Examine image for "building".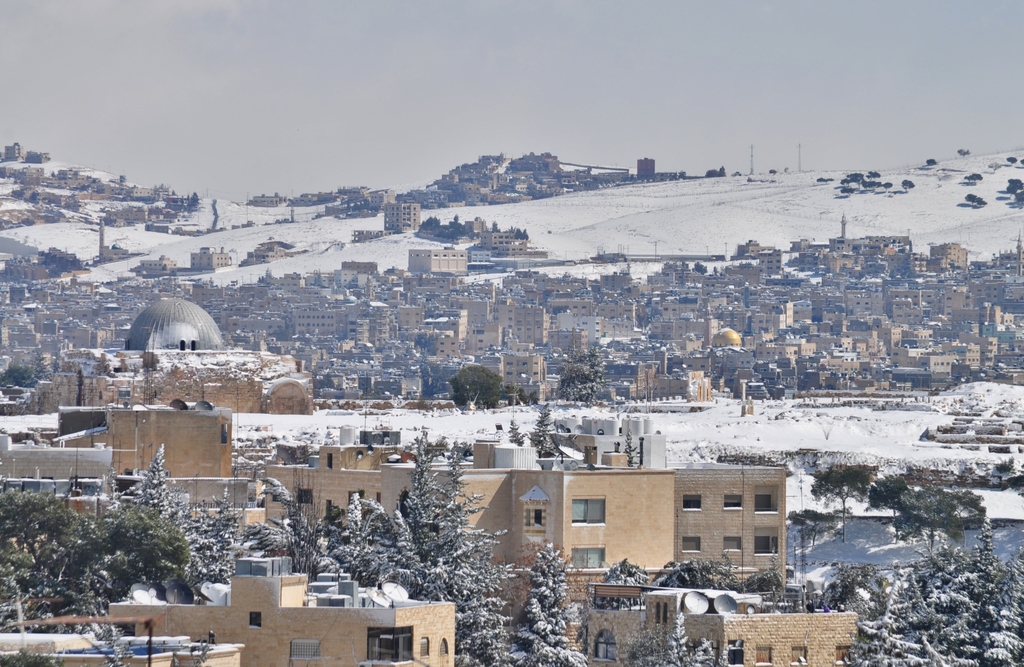
Examination result: x1=110, y1=557, x2=456, y2=666.
